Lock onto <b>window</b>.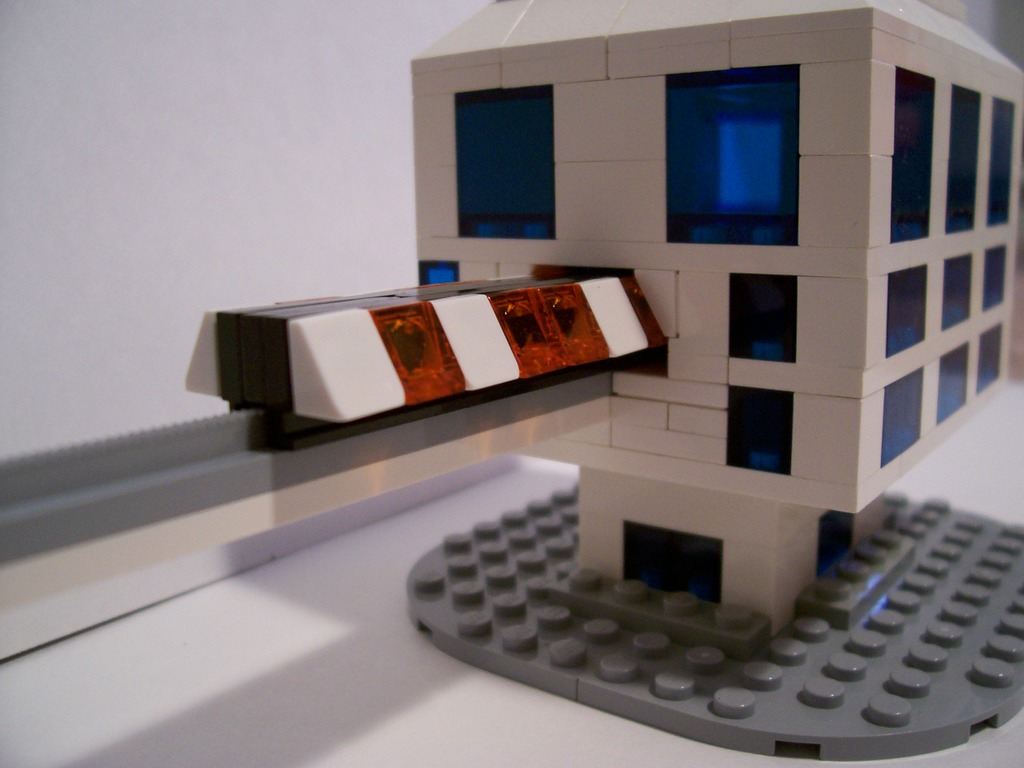
Locked: x1=935, y1=336, x2=967, y2=421.
